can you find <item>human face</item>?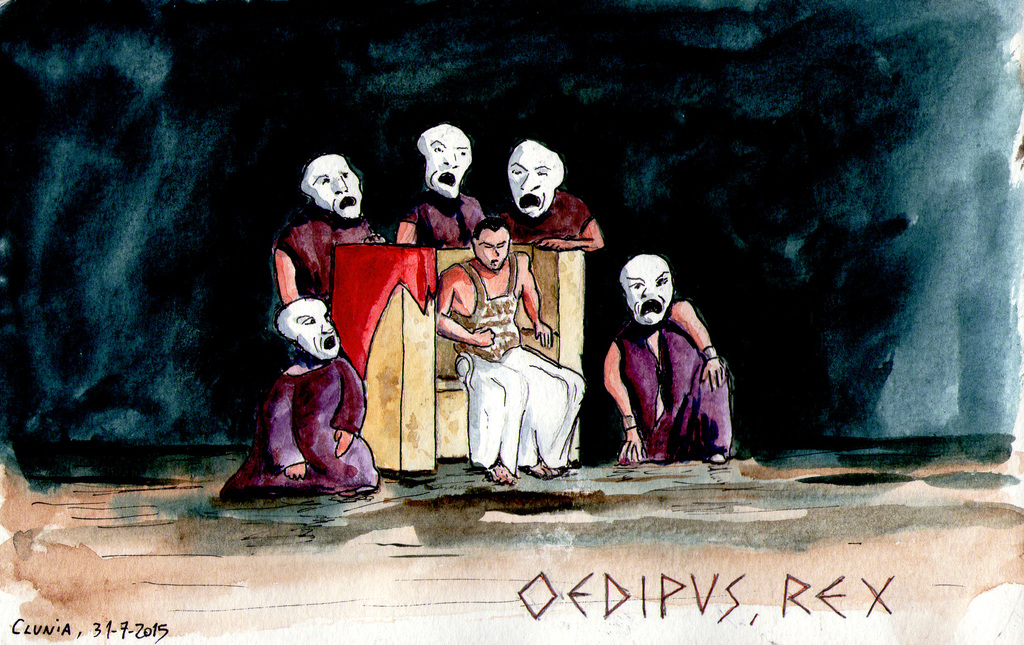
Yes, bounding box: (left=472, top=228, right=511, bottom=268).
